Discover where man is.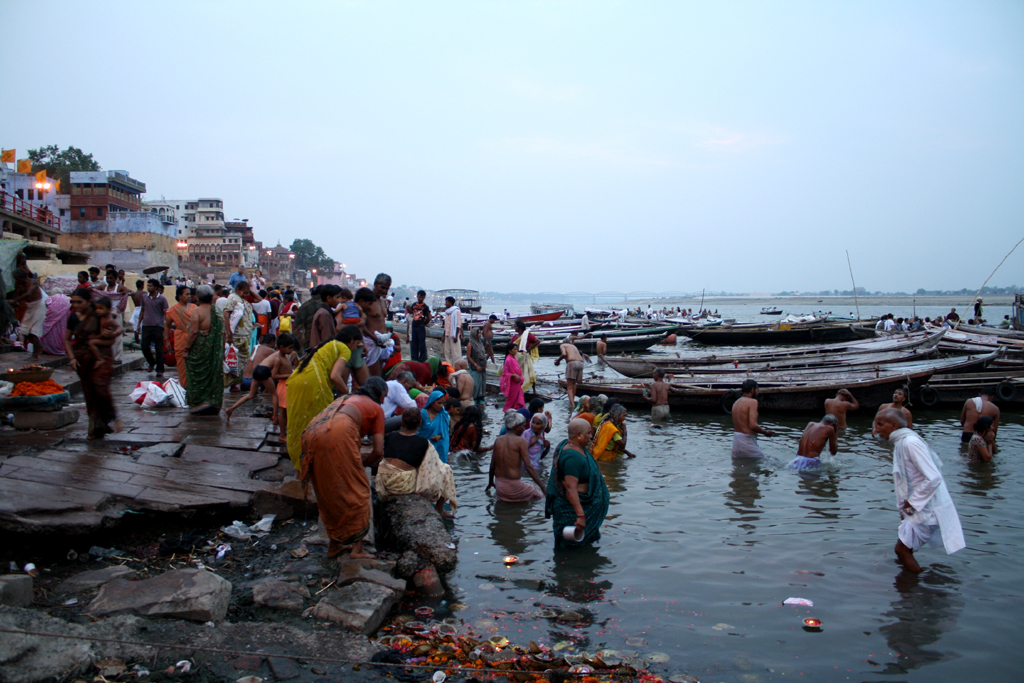
Discovered at [732, 378, 776, 466].
